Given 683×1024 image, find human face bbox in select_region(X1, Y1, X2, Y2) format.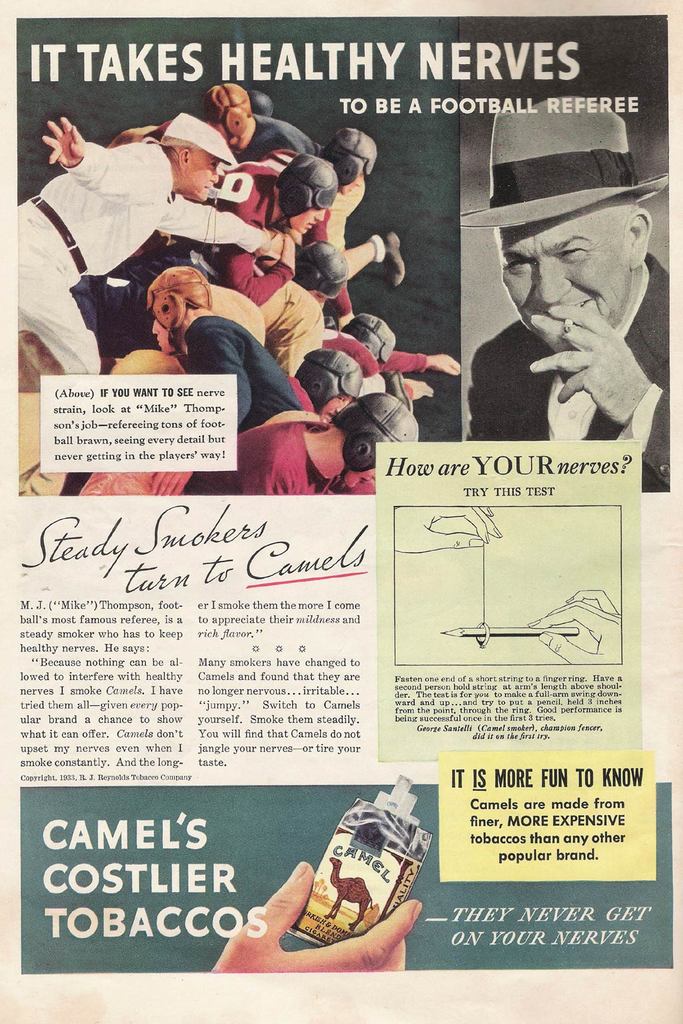
select_region(497, 199, 632, 329).
